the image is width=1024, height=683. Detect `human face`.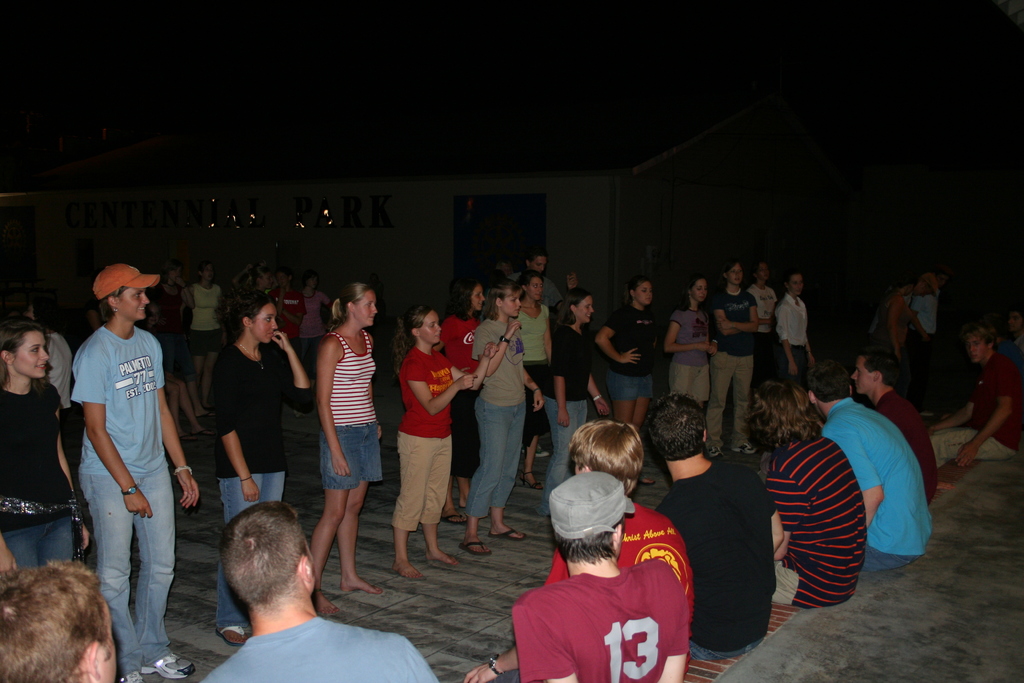
Detection: {"left": 528, "top": 279, "right": 541, "bottom": 300}.
